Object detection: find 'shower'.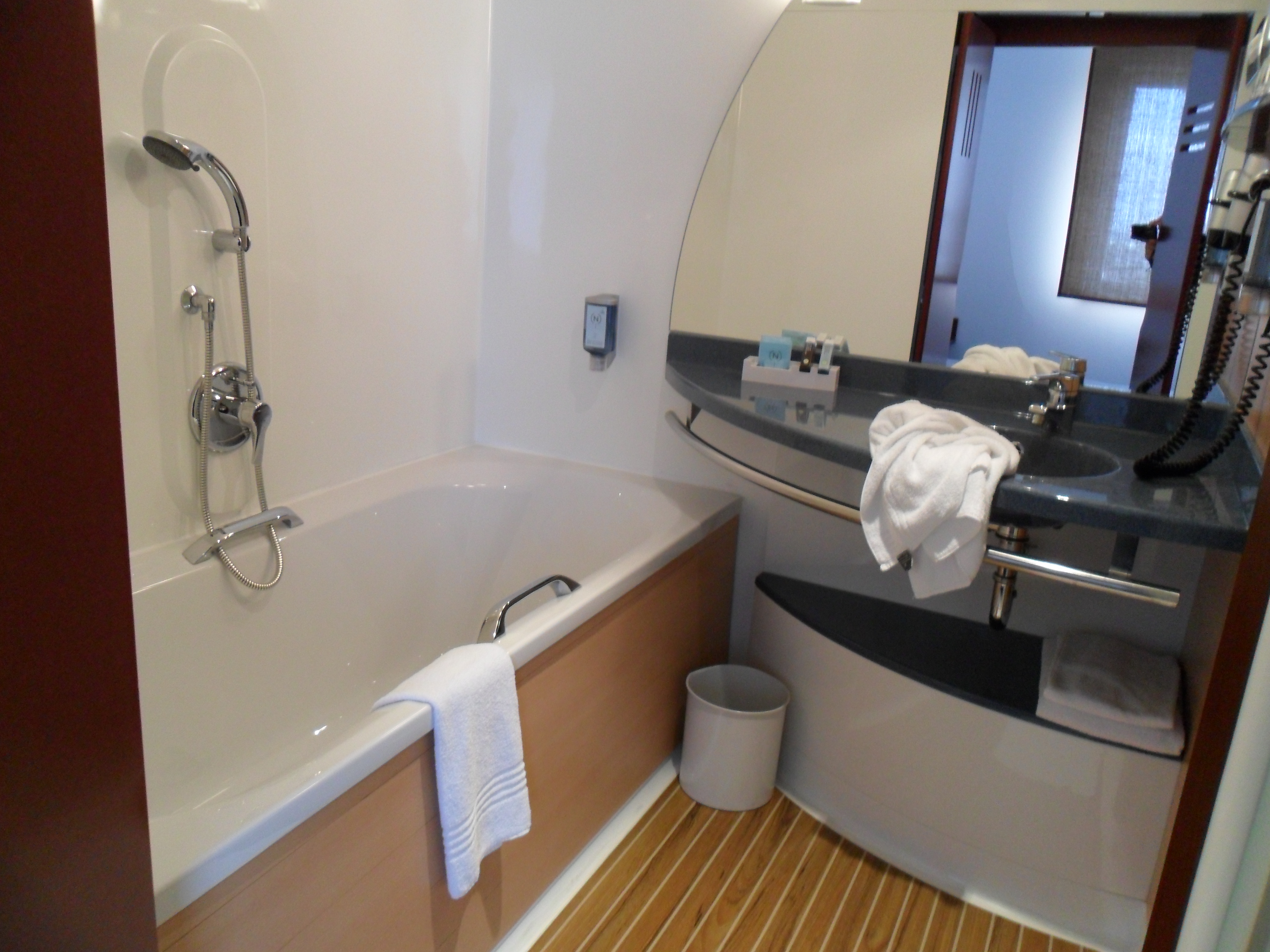
{"left": 44, "top": 42, "right": 80, "bottom": 79}.
